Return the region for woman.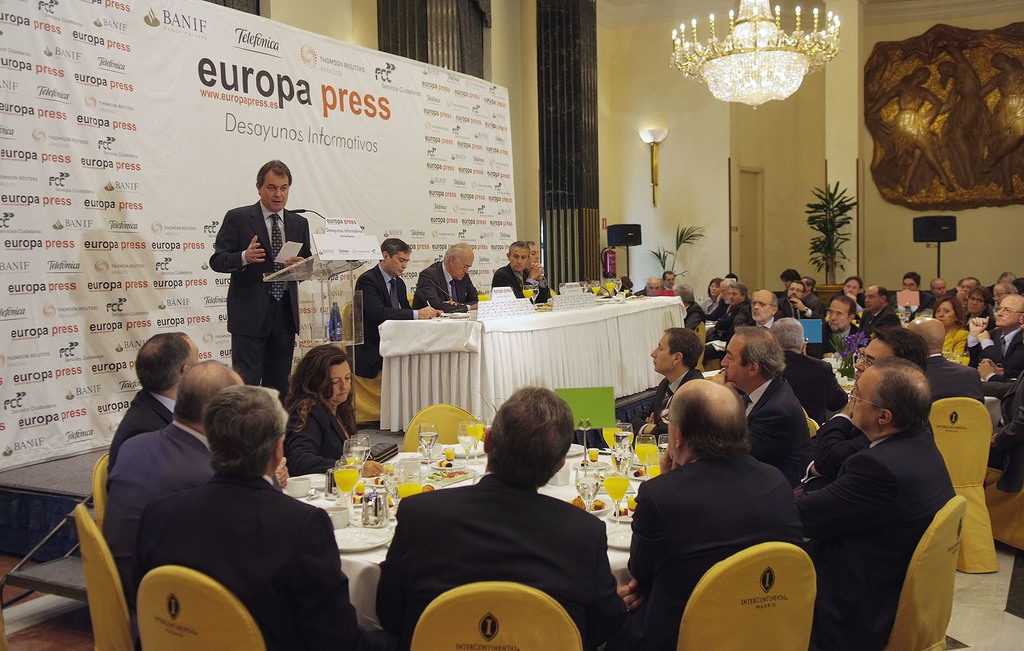
bbox=(285, 344, 367, 477).
